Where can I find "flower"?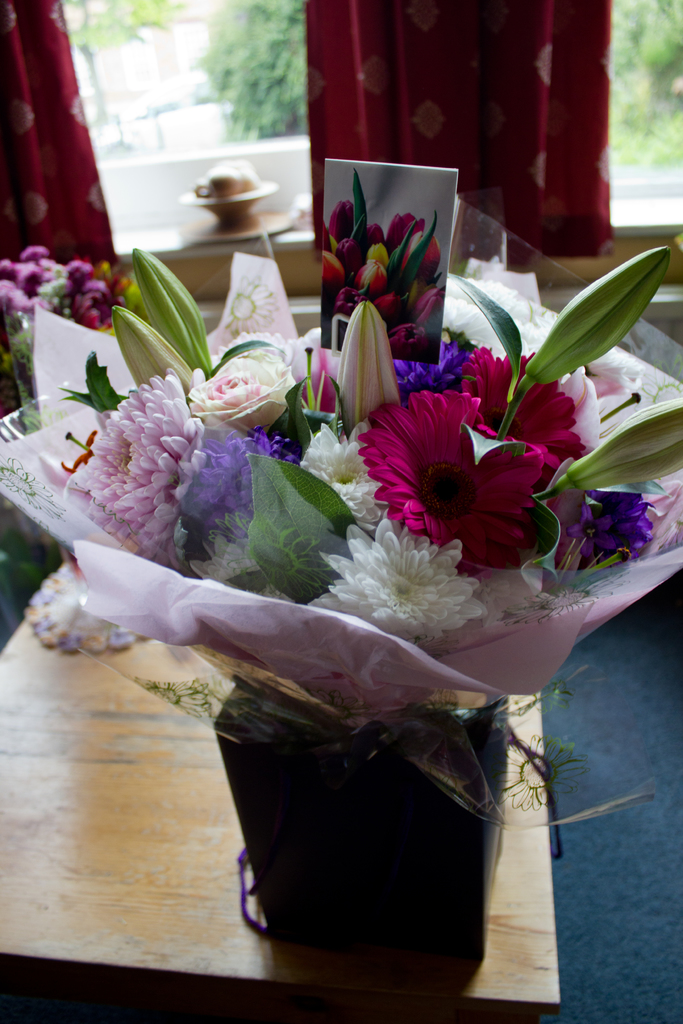
You can find it at Rect(470, 351, 595, 456).
